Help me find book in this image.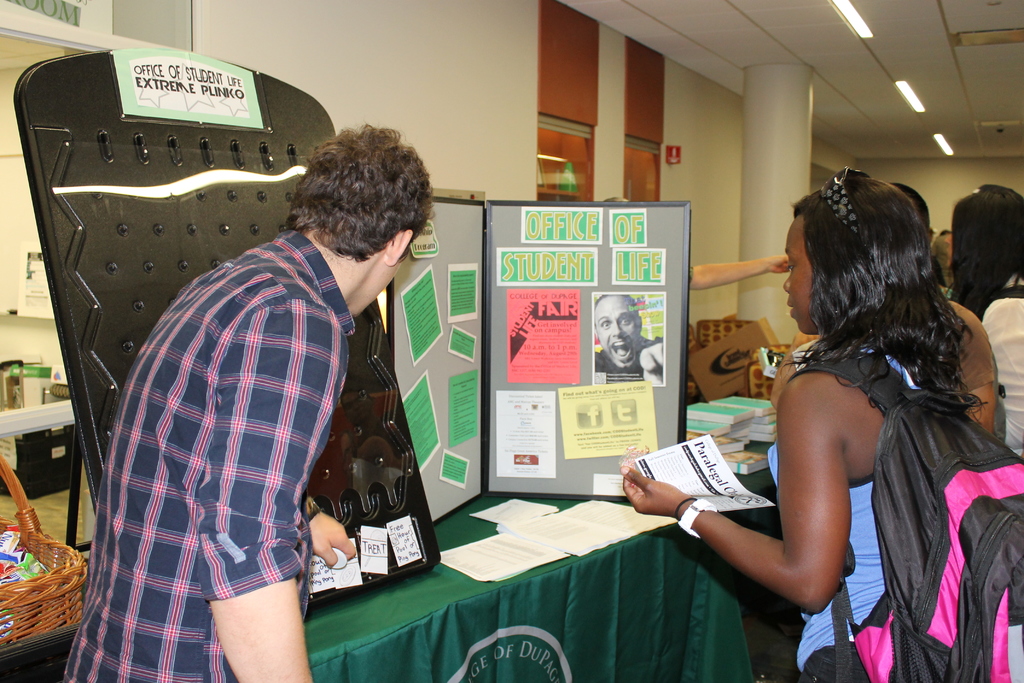
Found it: <bbox>385, 197, 690, 527</bbox>.
